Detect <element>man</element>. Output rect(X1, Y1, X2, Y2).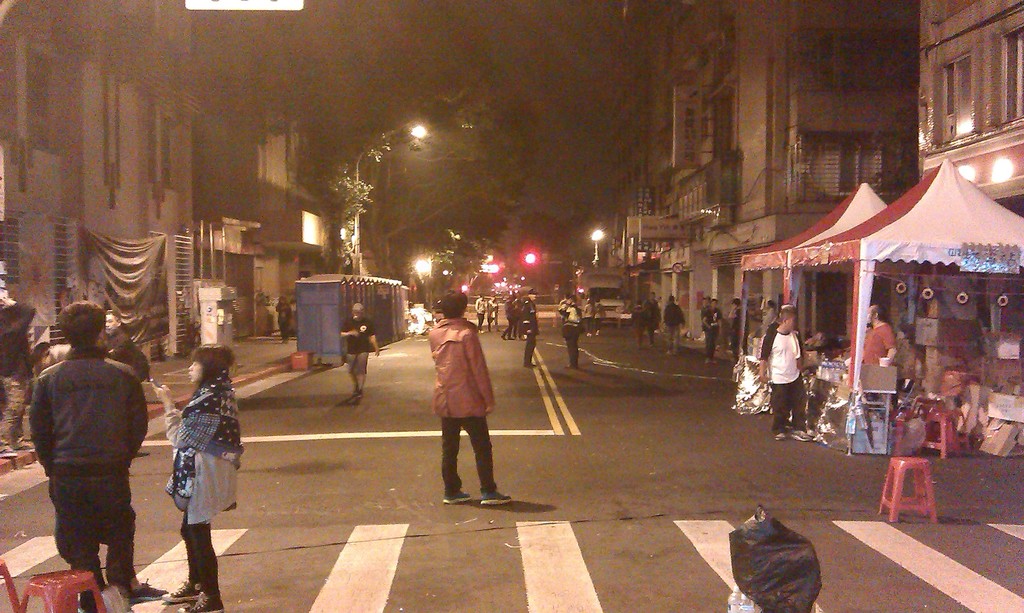
rect(861, 303, 897, 369).
